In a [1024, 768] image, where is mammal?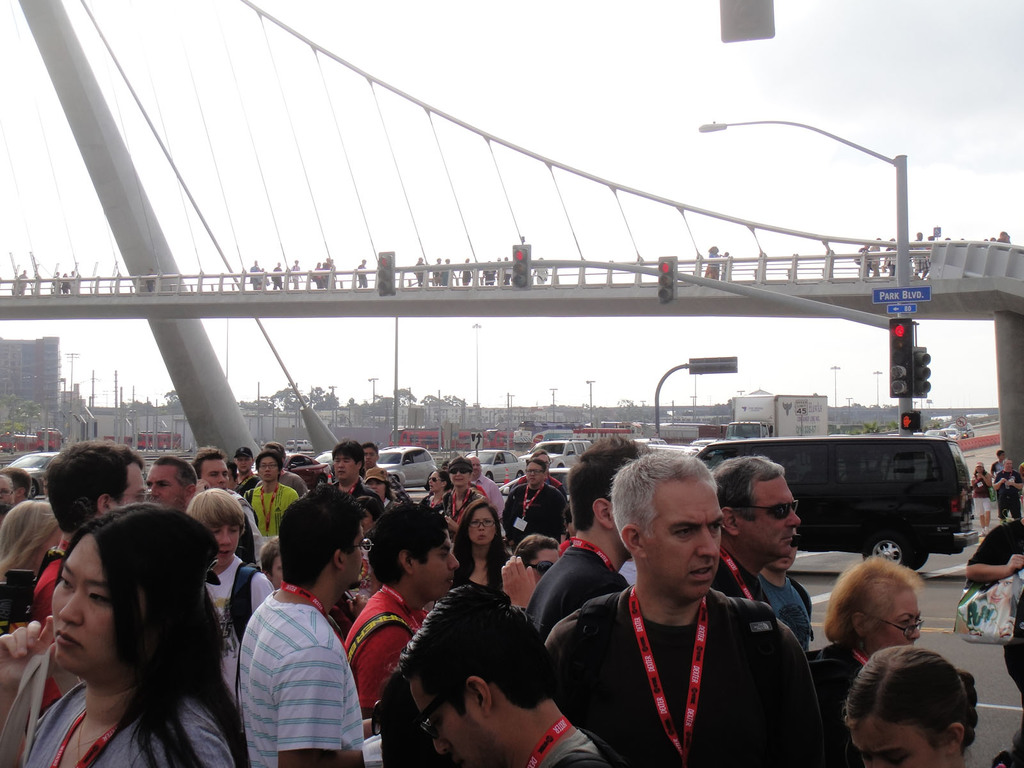
bbox(516, 531, 563, 572).
